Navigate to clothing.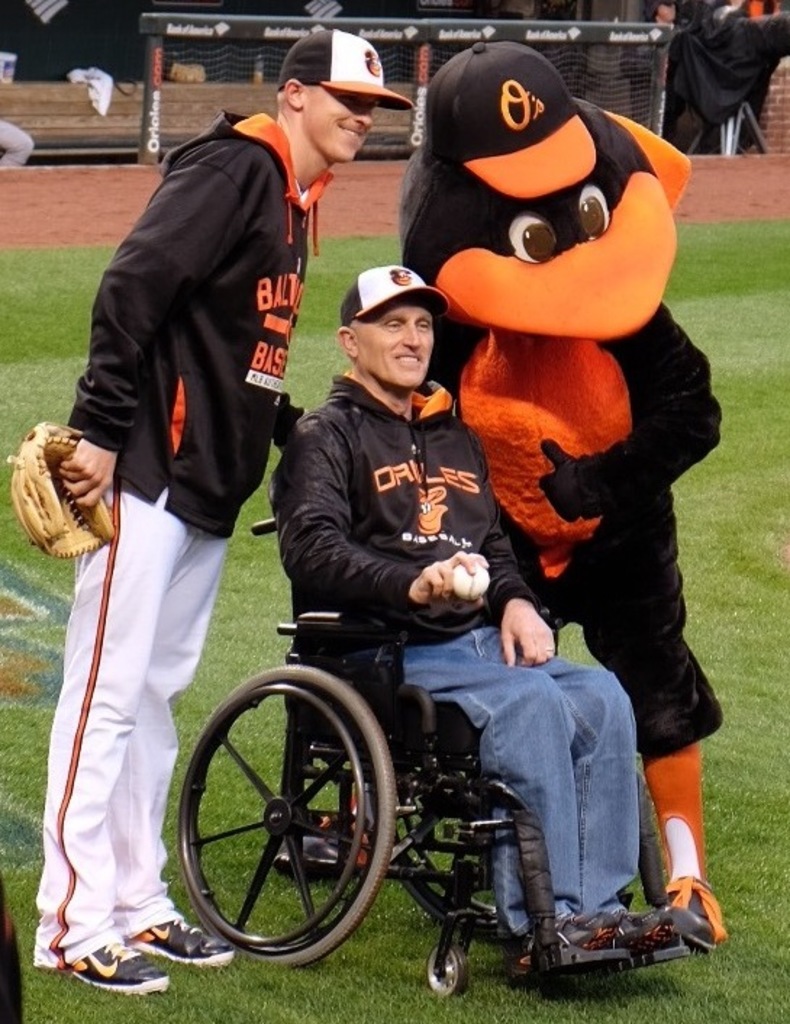
Navigation target: {"x1": 25, "y1": 103, "x2": 342, "y2": 980}.
